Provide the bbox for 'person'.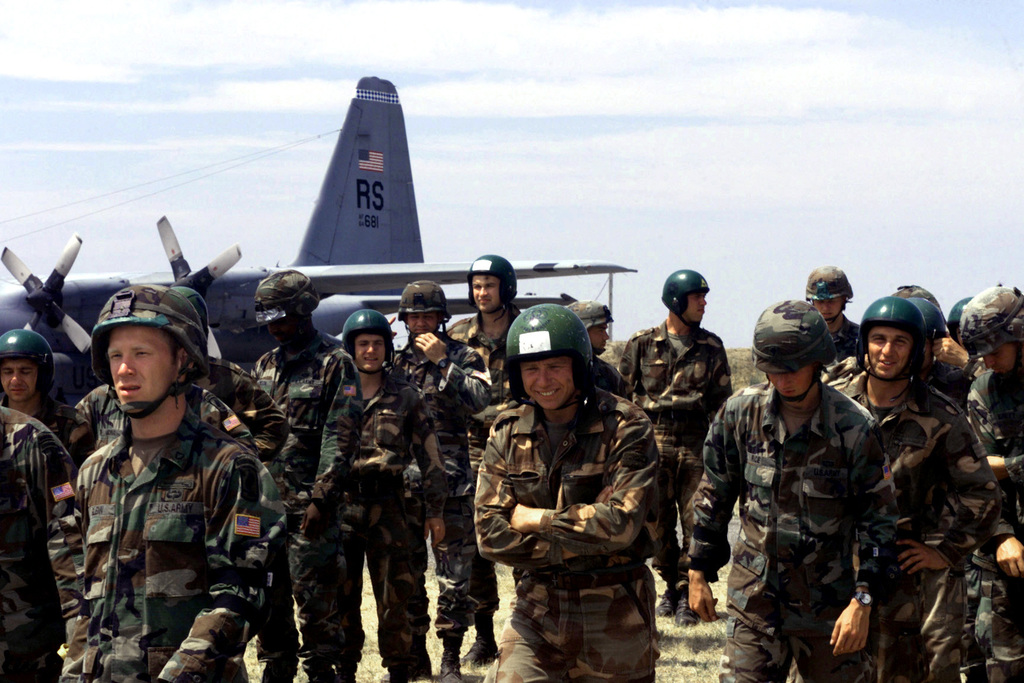
241:262:364:681.
